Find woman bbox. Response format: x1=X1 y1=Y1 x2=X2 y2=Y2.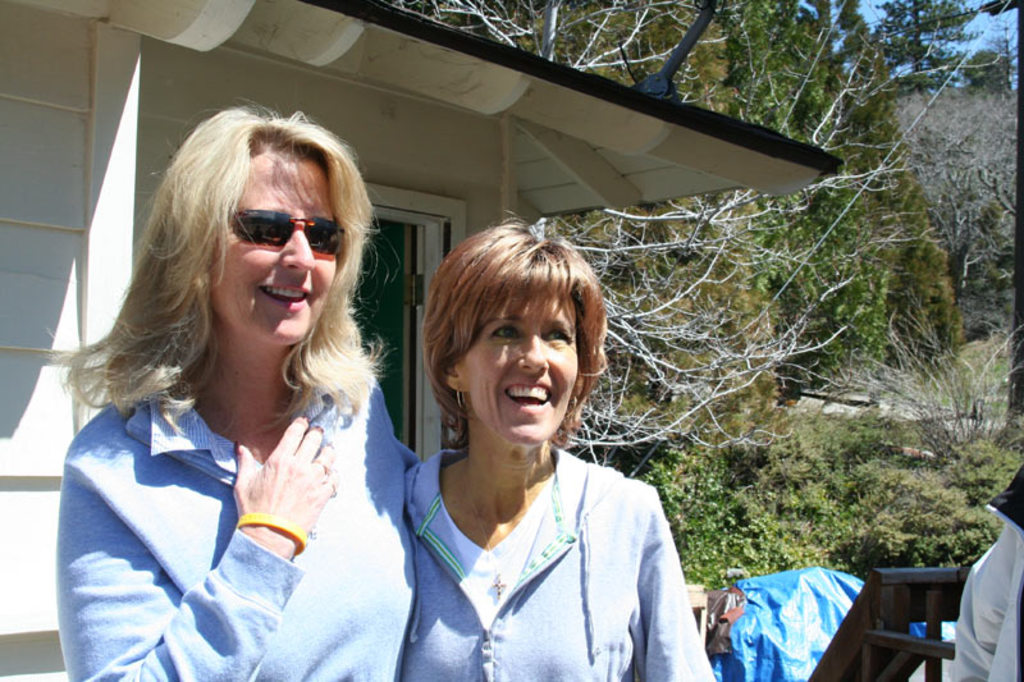
x1=402 y1=211 x2=717 y2=681.
